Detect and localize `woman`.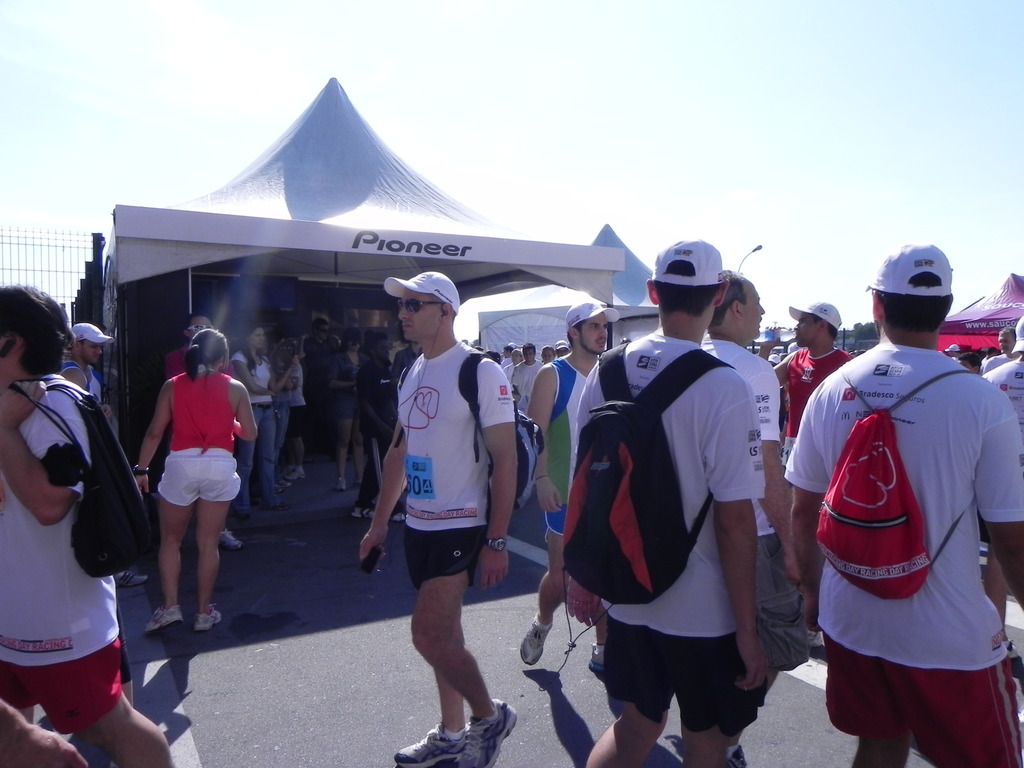
Localized at {"x1": 0, "y1": 276, "x2": 189, "y2": 767}.
